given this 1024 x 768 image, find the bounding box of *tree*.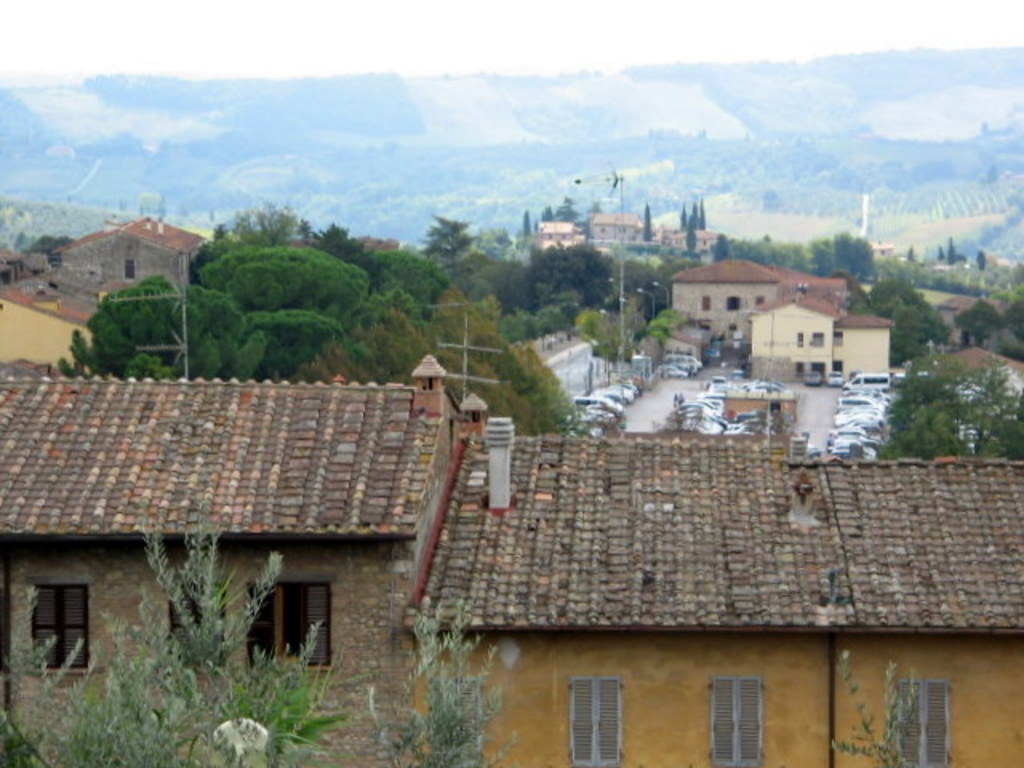
box=[56, 272, 278, 389].
